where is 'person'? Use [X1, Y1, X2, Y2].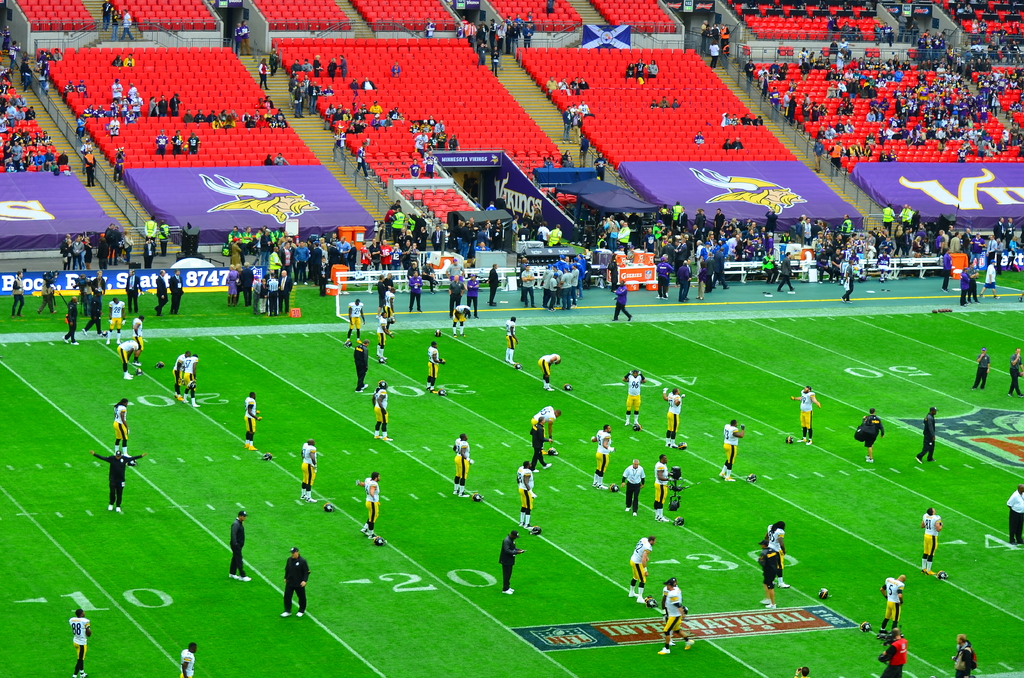
[794, 383, 820, 437].
